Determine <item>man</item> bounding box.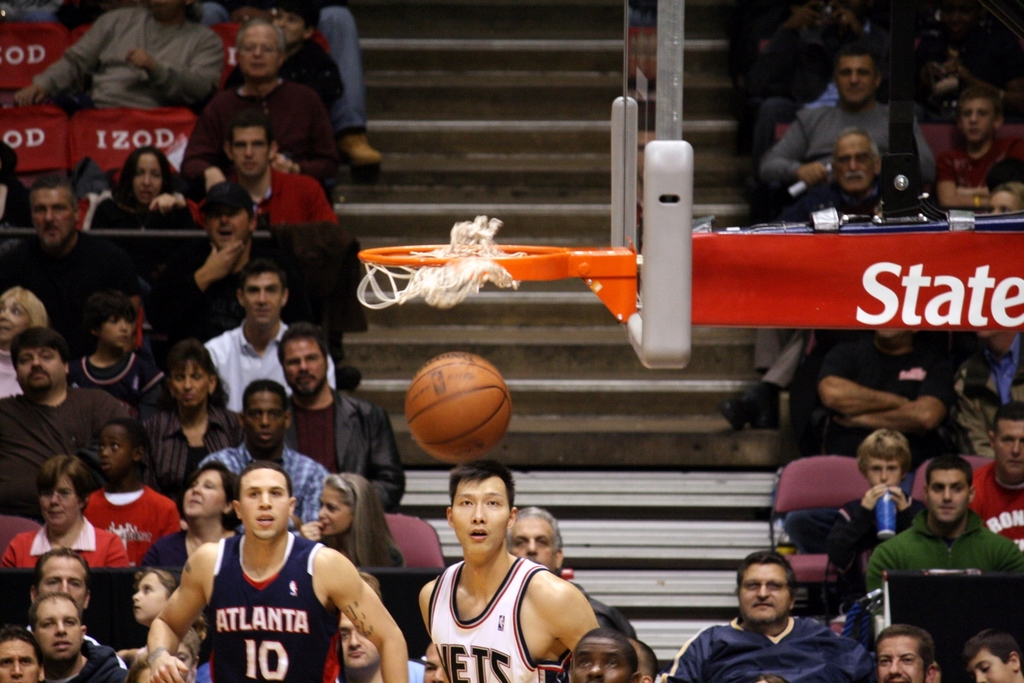
Determined: BBox(650, 531, 869, 682).
